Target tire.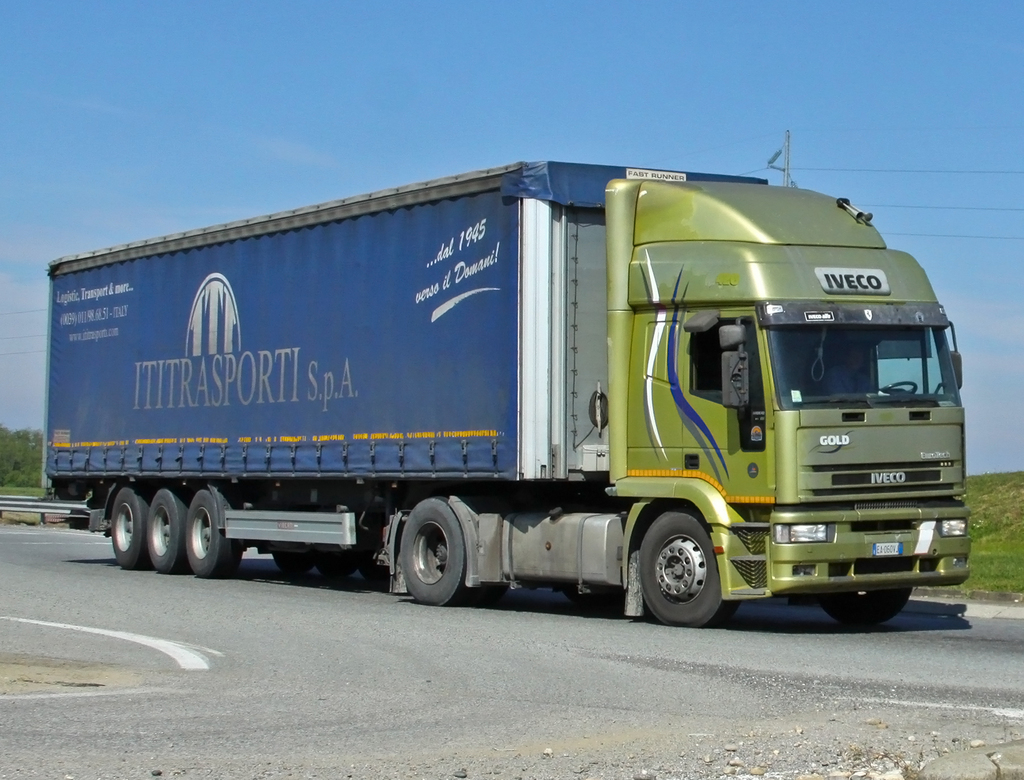
Target region: 268 546 324 573.
